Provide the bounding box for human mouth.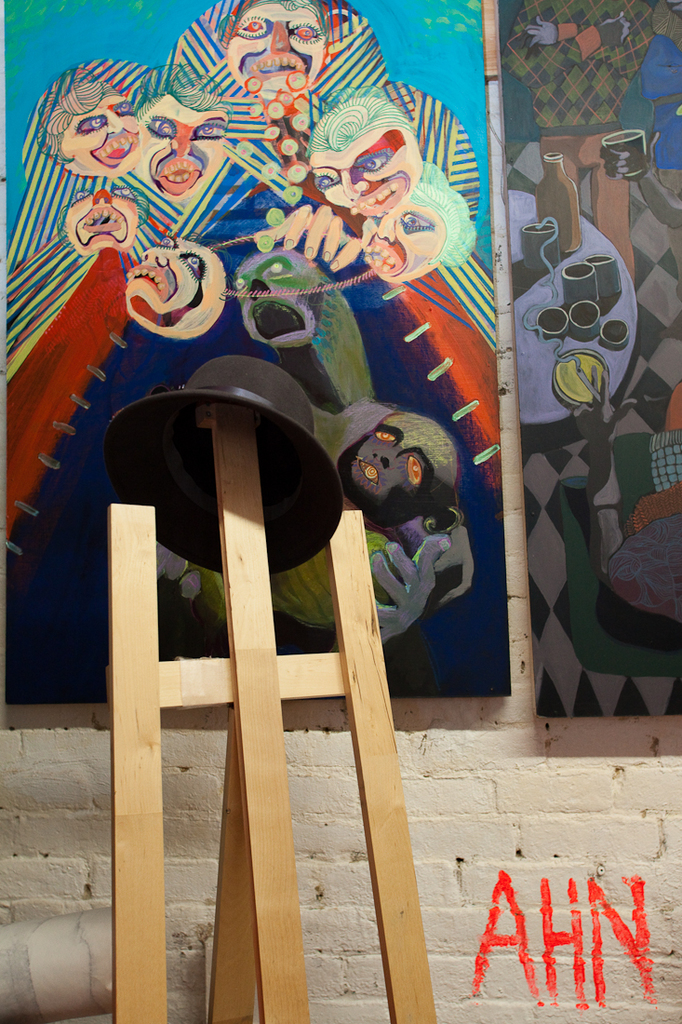
crop(77, 203, 127, 240).
